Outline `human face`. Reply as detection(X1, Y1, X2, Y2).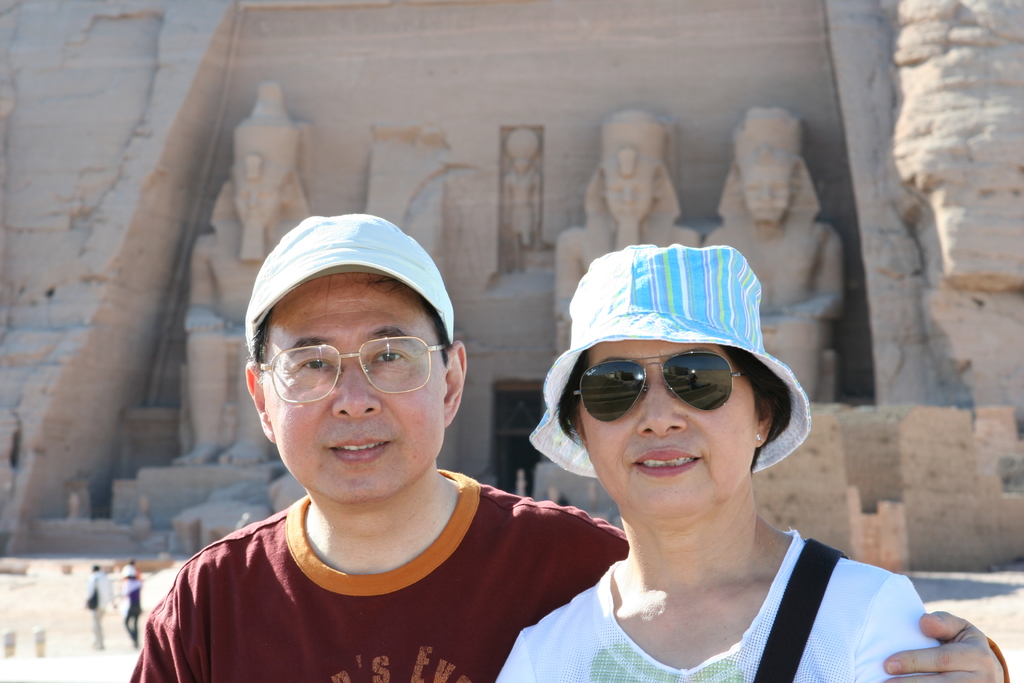
detection(582, 337, 757, 514).
